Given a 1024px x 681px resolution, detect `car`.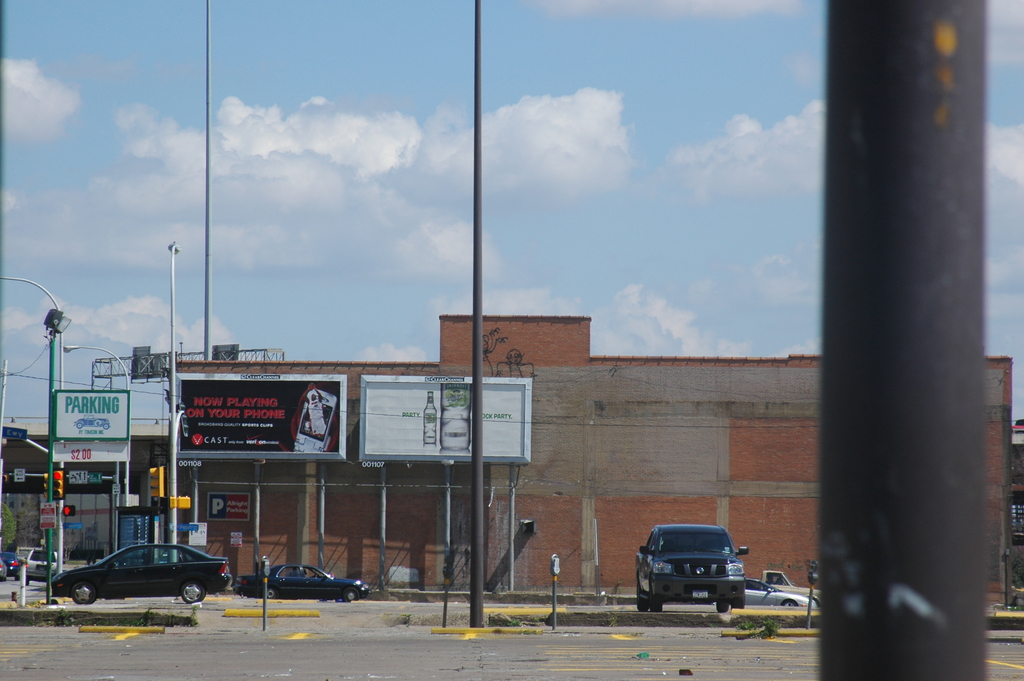
[0, 549, 20, 580].
